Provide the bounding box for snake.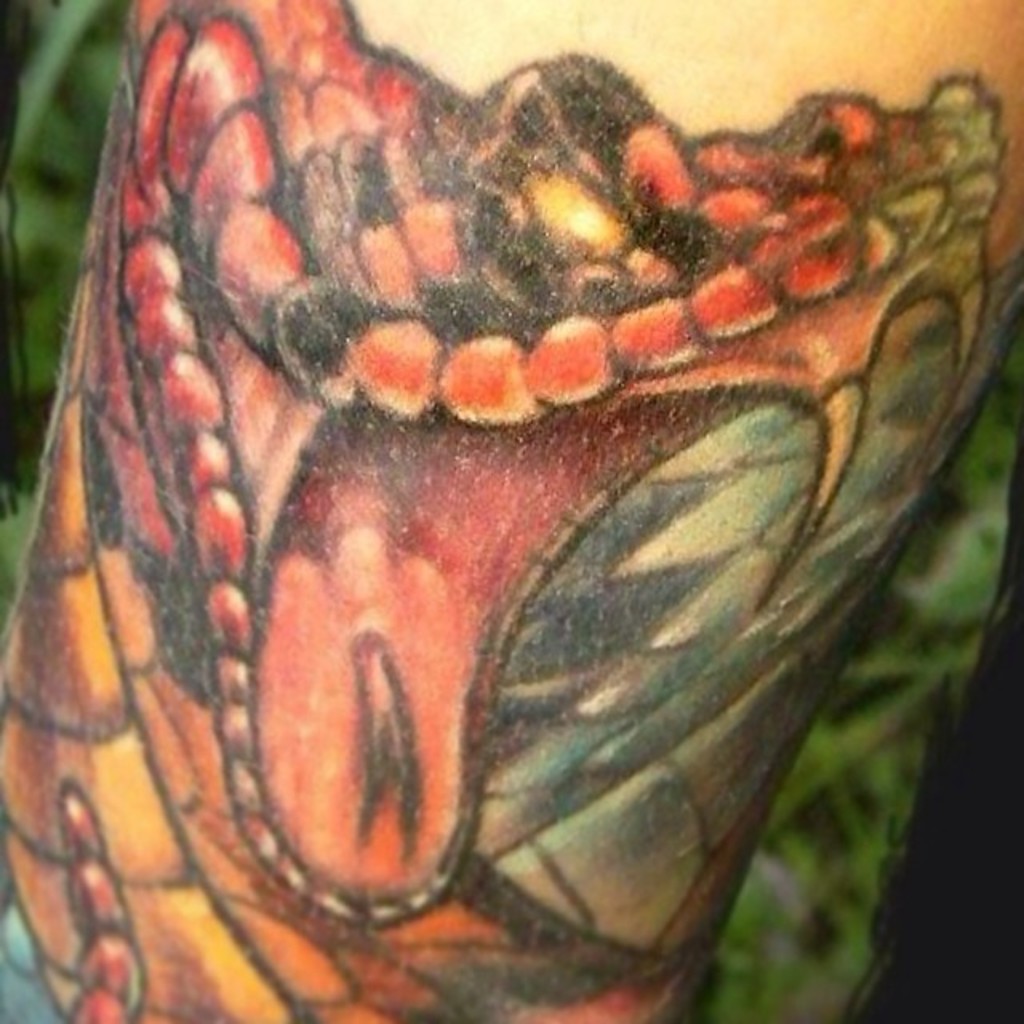
l=0, t=0, r=1022, b=1022.
